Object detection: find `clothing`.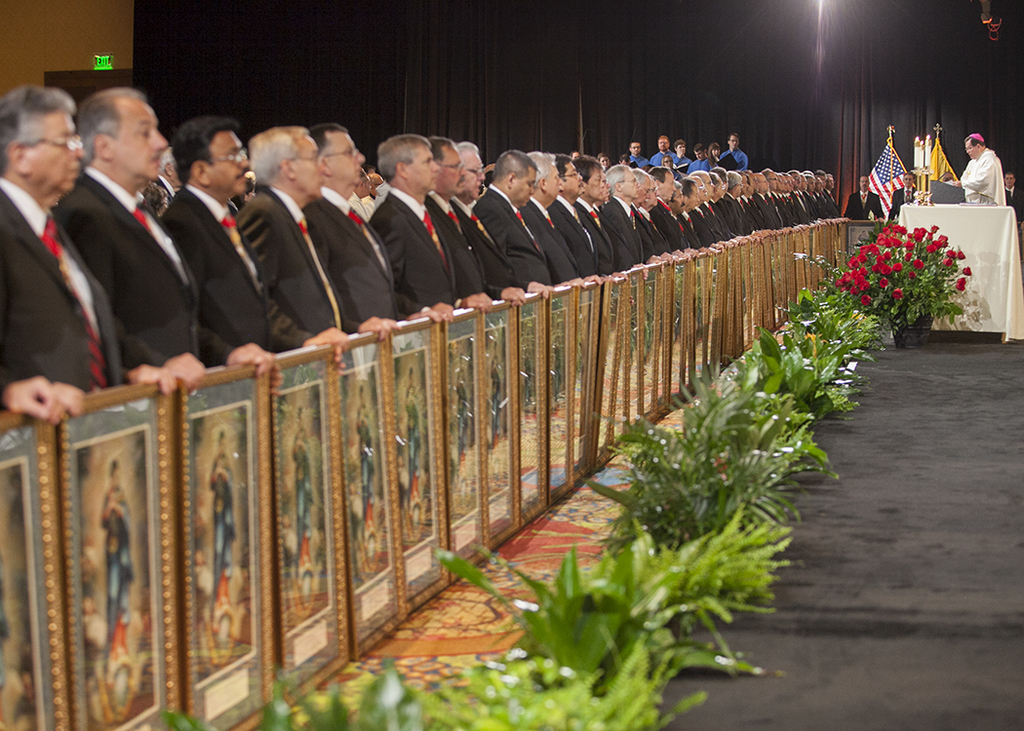
bbox=[526, 197, 578, 282].
